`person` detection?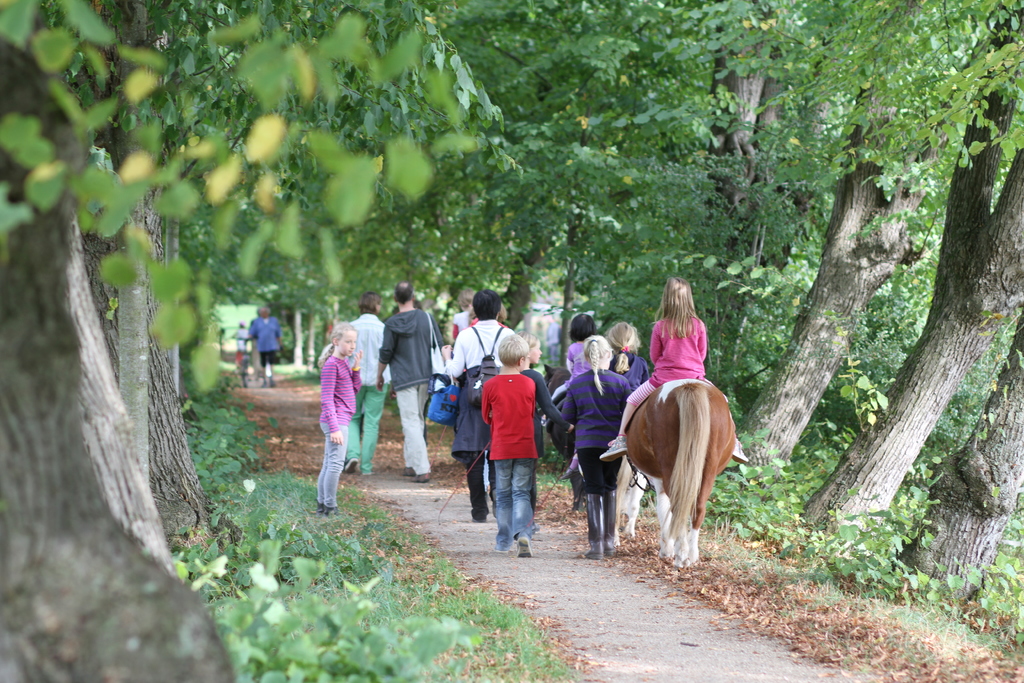
bbox(312, 322, 366, 520)
